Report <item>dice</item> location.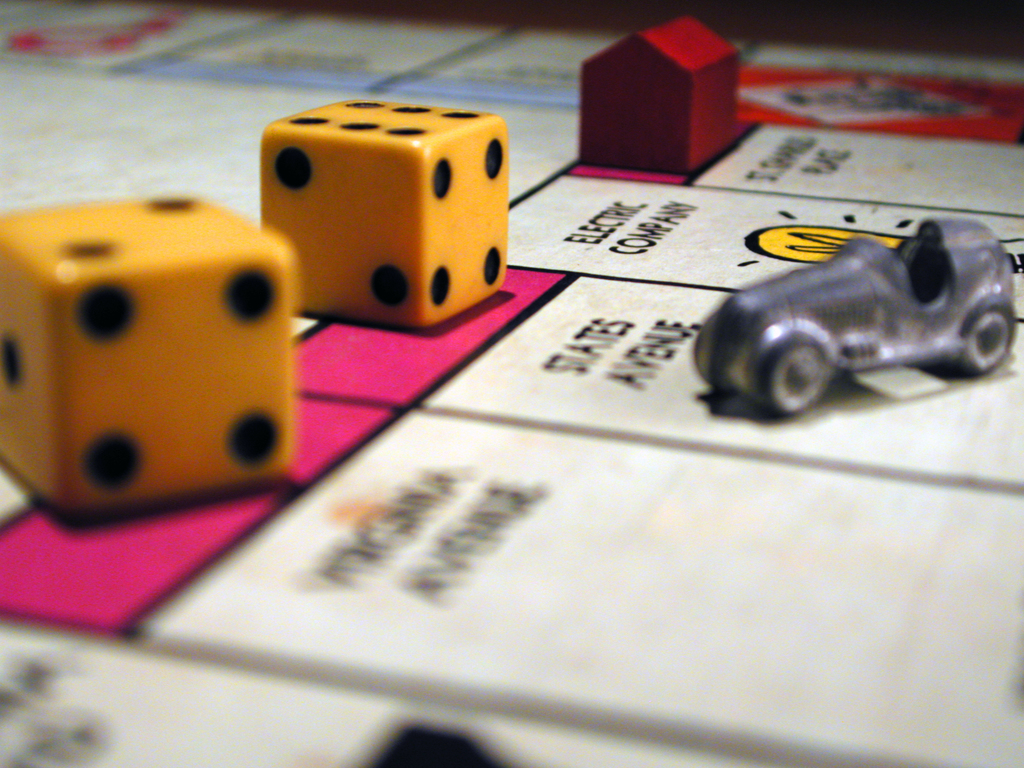
Report: l=253, t=95, r=508, b=330.
